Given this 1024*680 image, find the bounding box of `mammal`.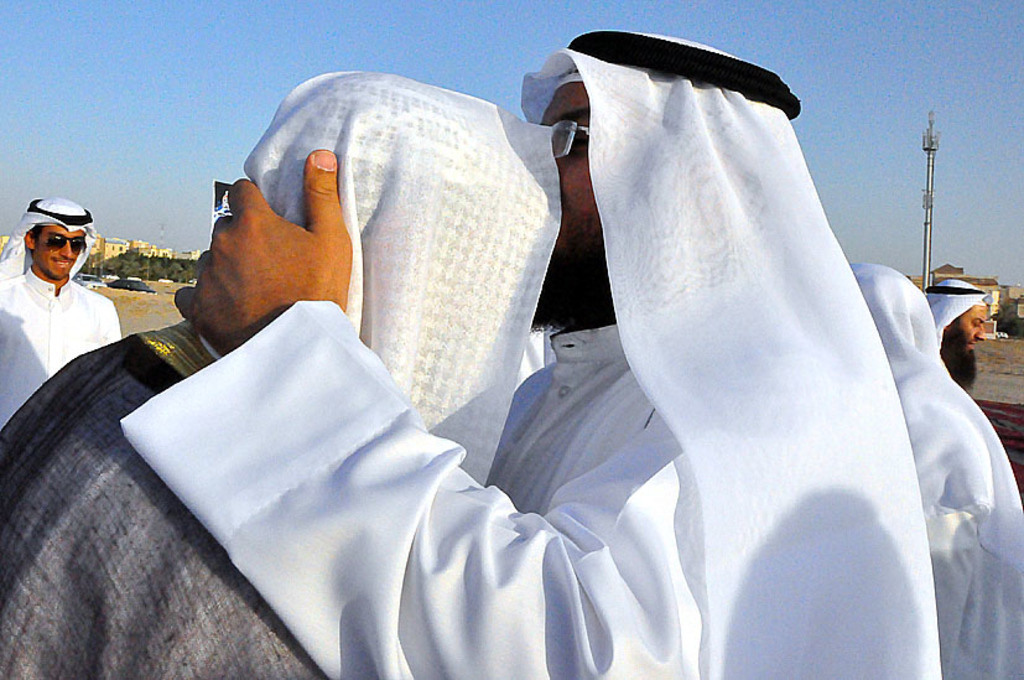
detection(0, 67, 562, 679).
